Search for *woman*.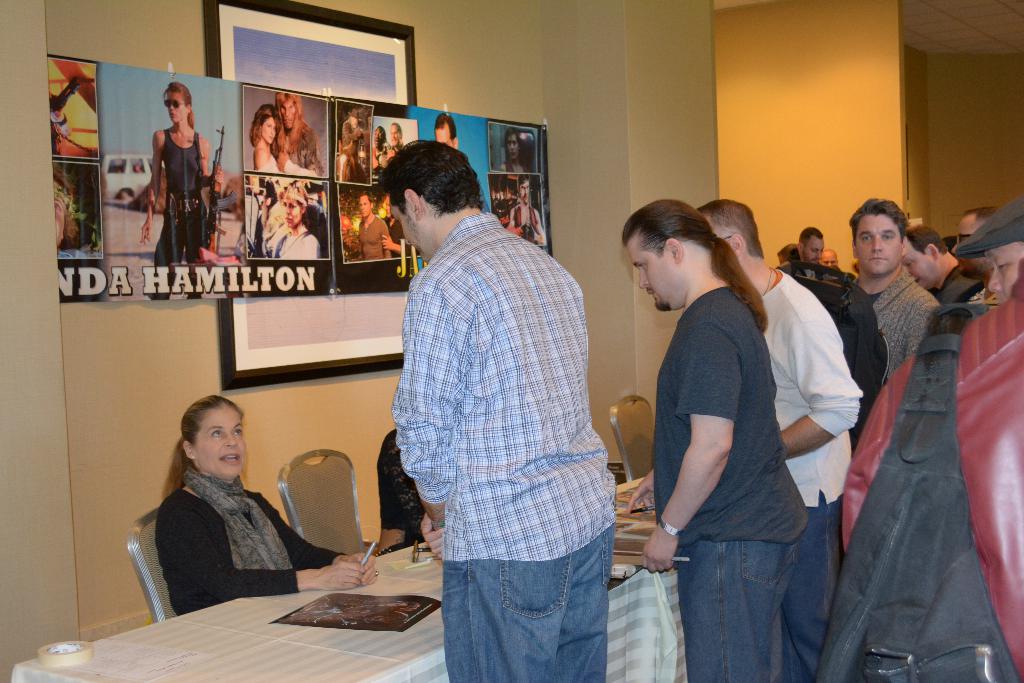
Found at box(249, 99, 280, 174).
